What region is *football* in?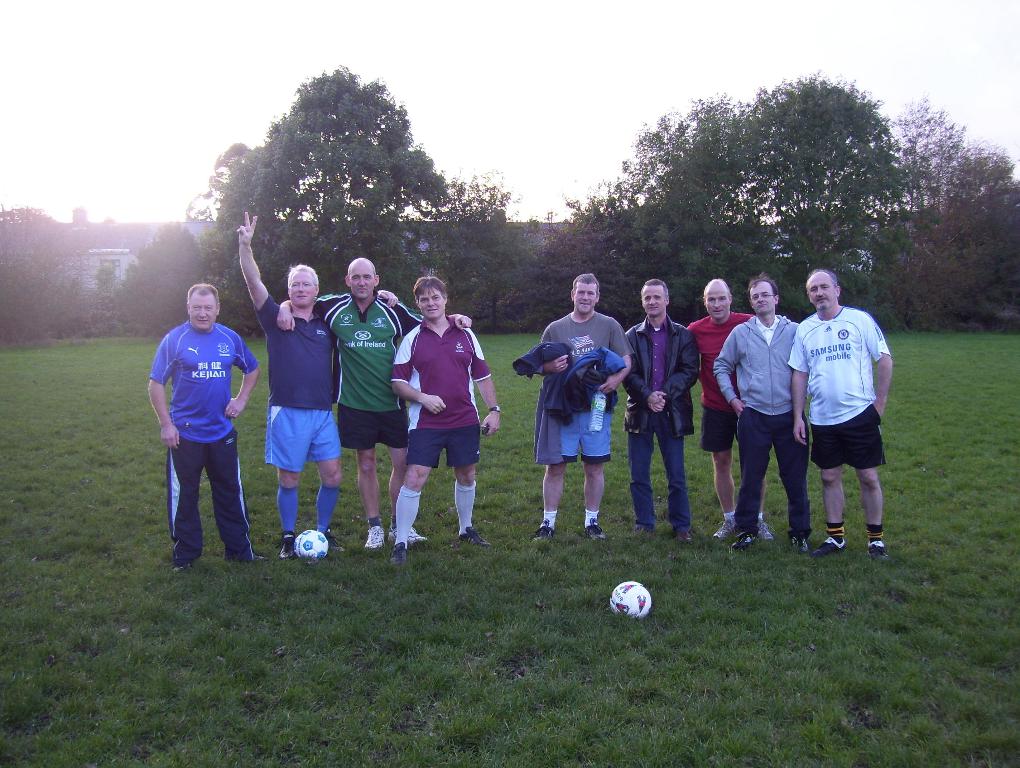
605, 581, 655, 618.
